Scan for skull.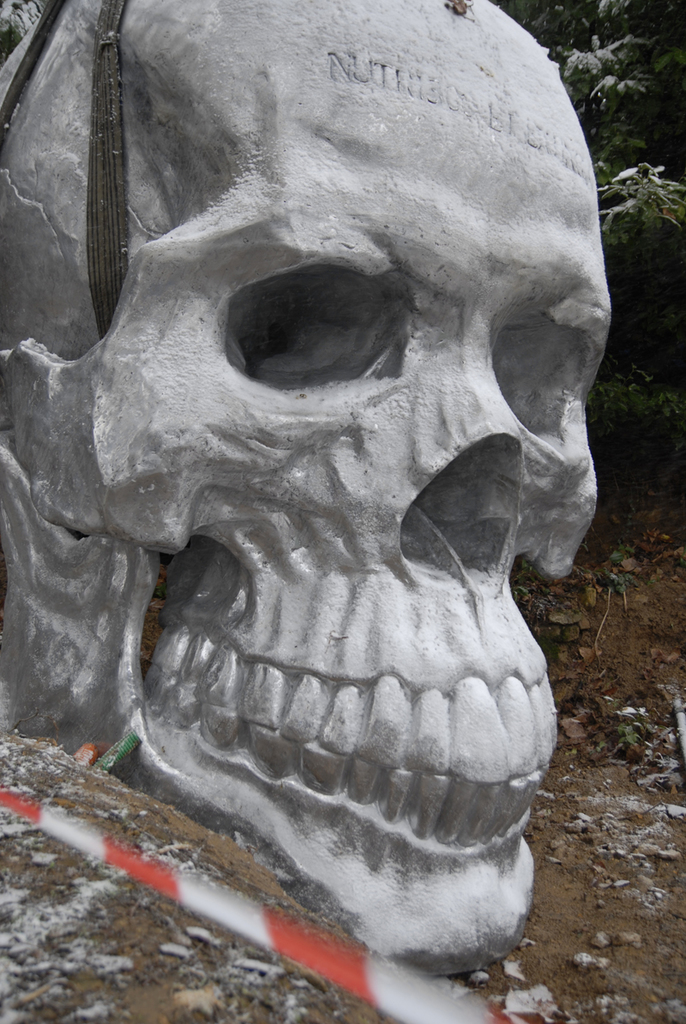
Scan result: box=[0, 0, 614, 974].
